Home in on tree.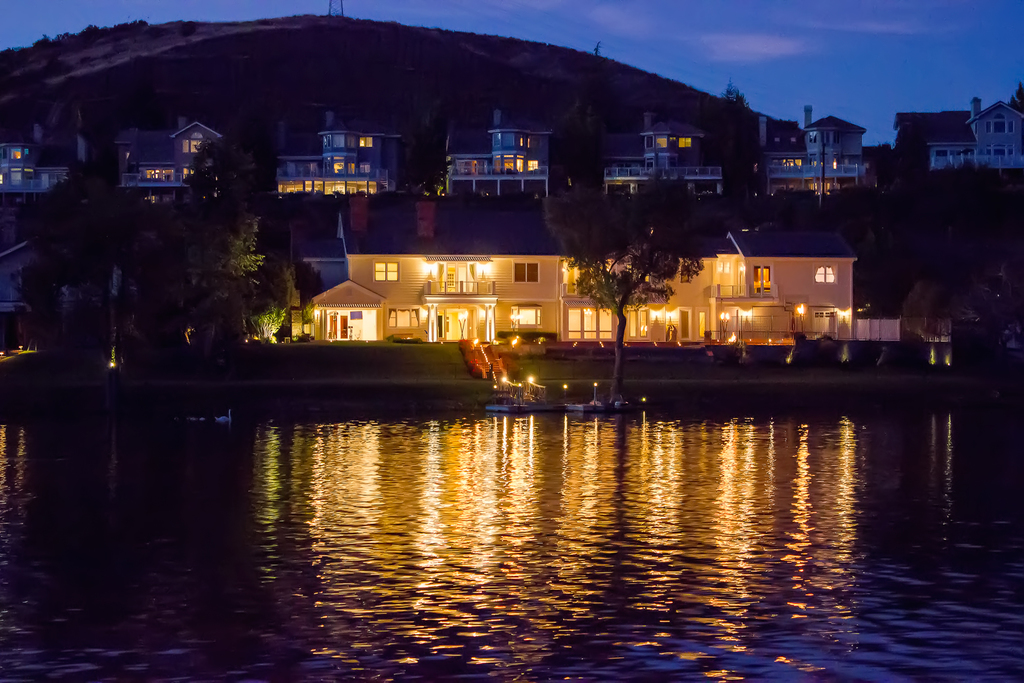
Homed in at x1=553 y1=86 x2=639 y2=181.
